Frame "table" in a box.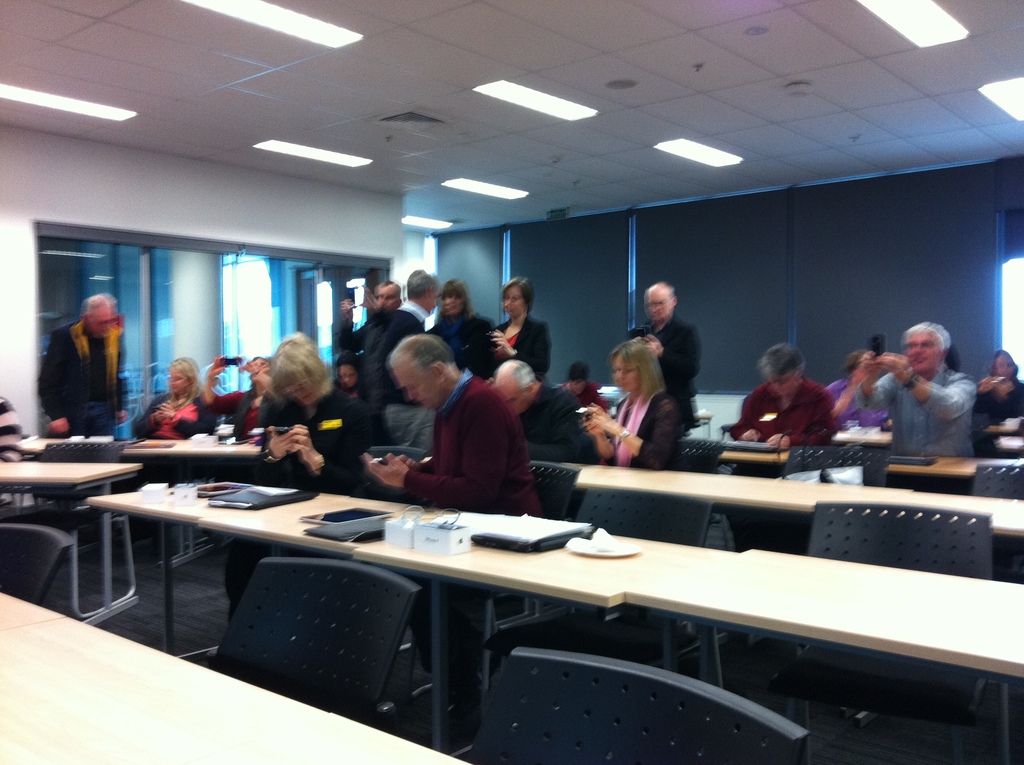
bbox(88, 484, 732, 739).
